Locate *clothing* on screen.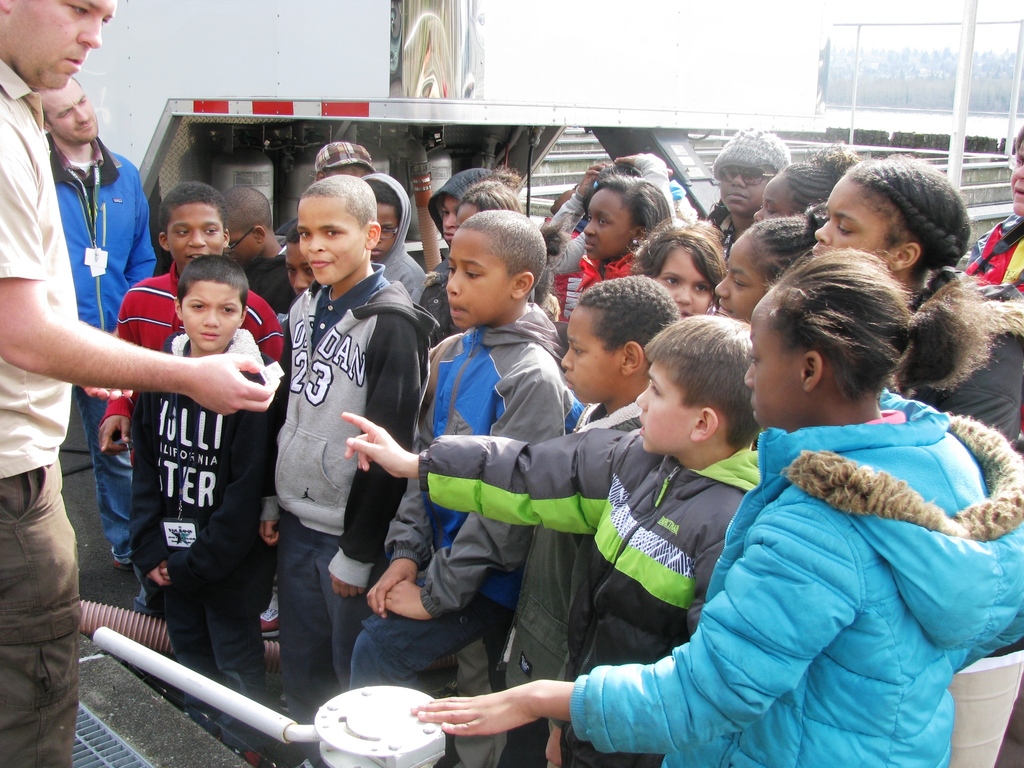
On screen at {"x1": 422, "y1": 438, "x2": 764, "y2": 767}.
